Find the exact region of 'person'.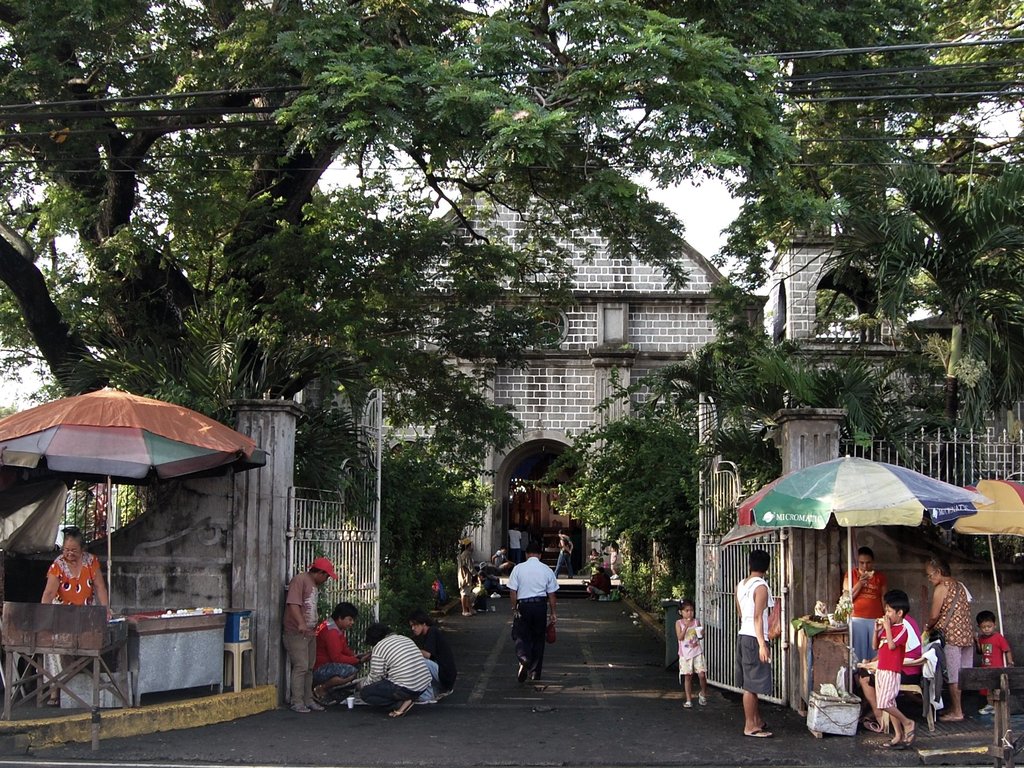
Exact region: <region>605, 541, 618, 577</region>.
